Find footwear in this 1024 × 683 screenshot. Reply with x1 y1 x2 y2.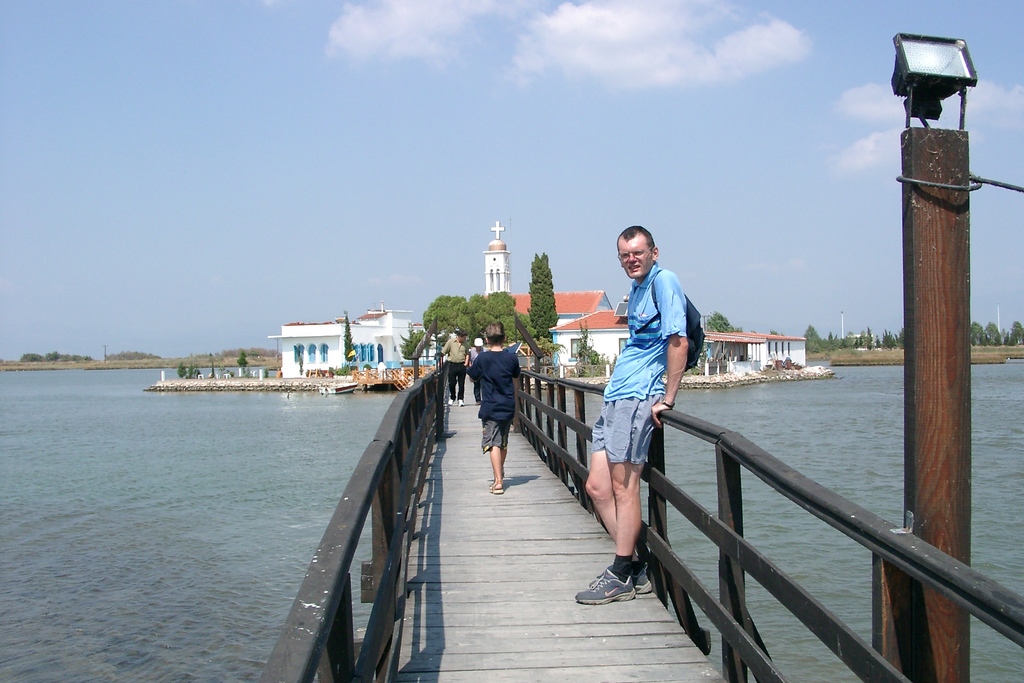
630 561 655 593.
